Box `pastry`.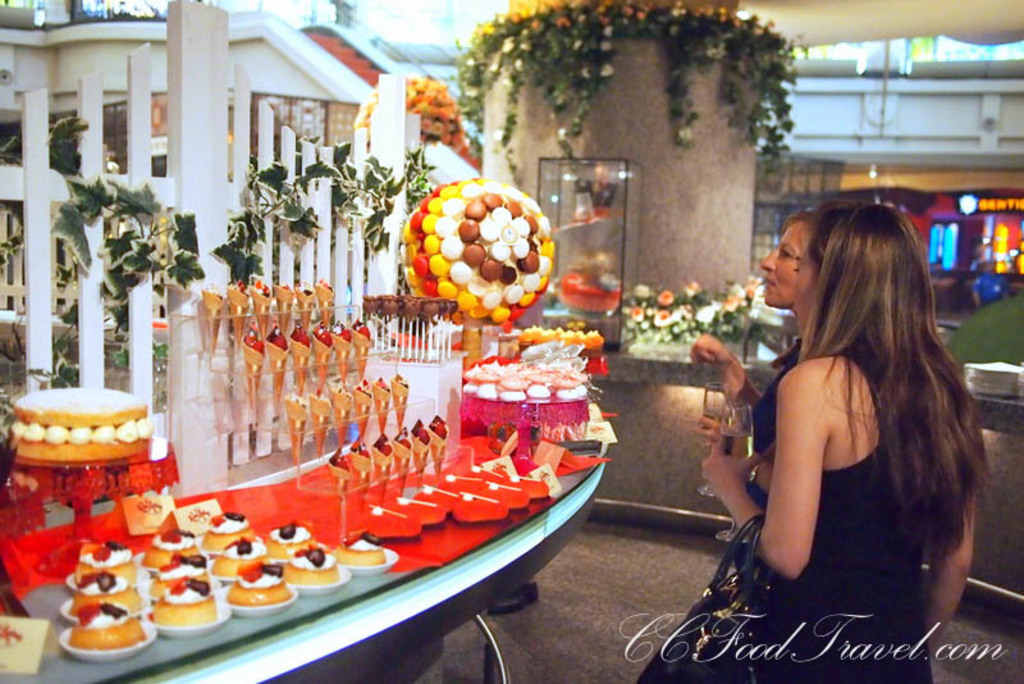
bbox(67, 603, 147, 642).
